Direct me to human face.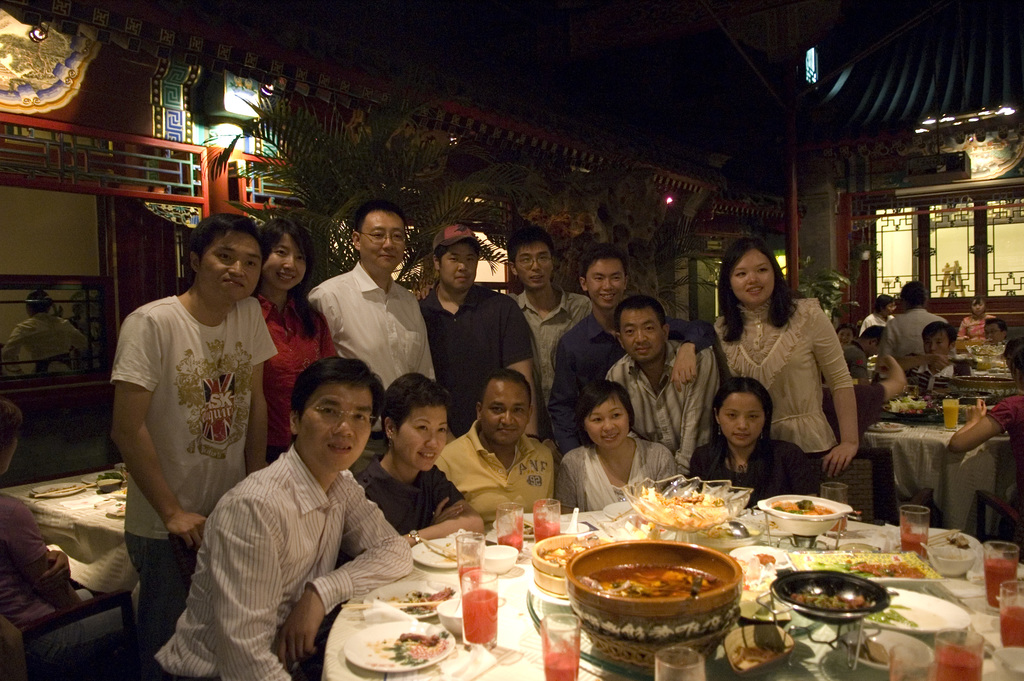
Direction: bbox(194, 214, 775, 473).
